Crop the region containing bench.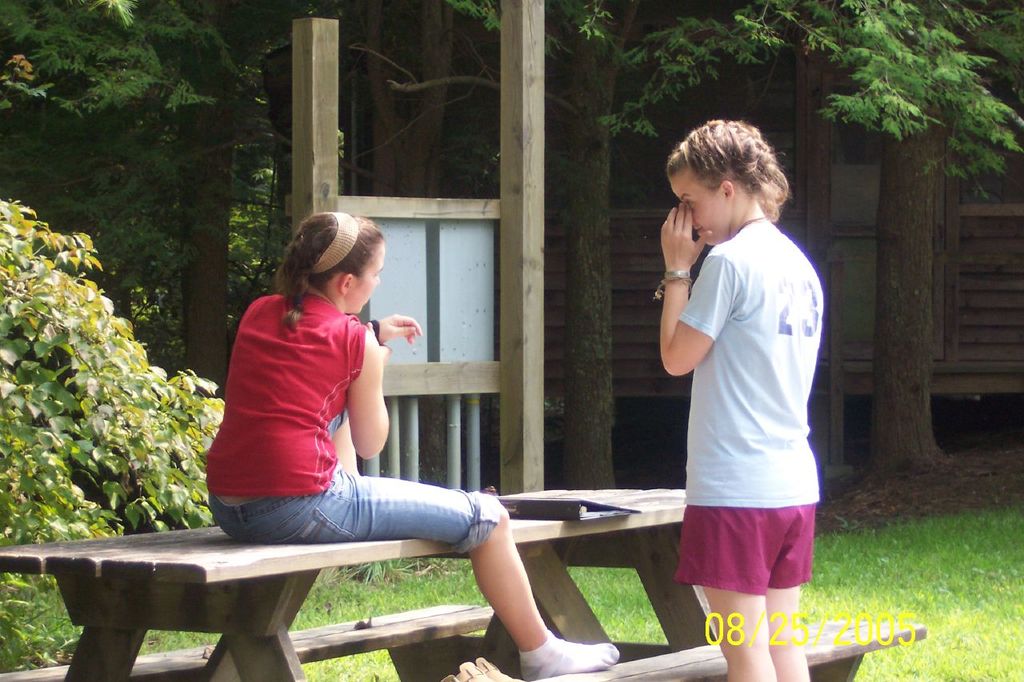
Crop region: 538,616,927,681.
